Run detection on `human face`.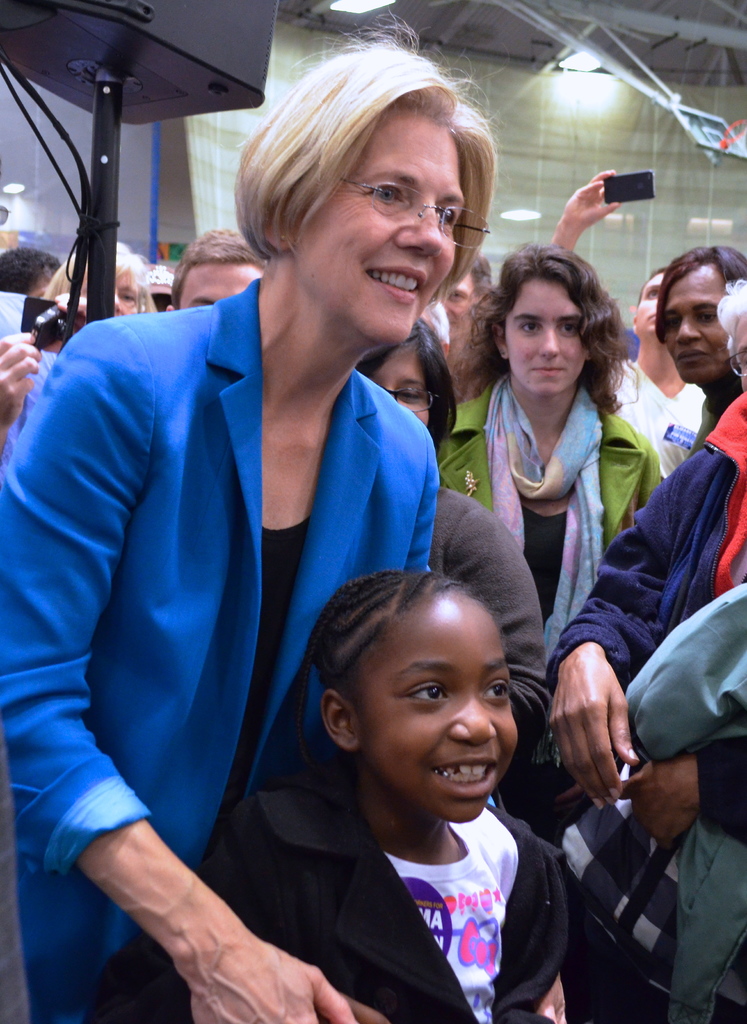
Result: bbox=[727, 295, 746, 398].
